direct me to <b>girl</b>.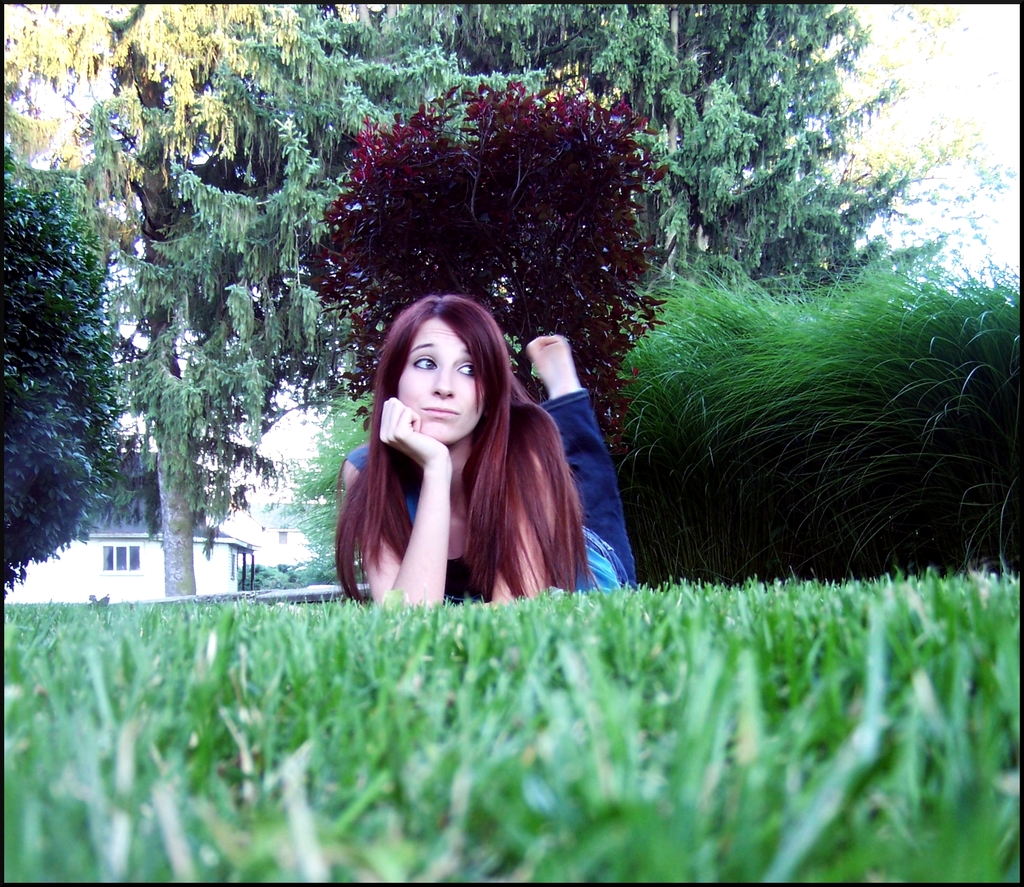
Direction: region(333, 293, 637, 611).
